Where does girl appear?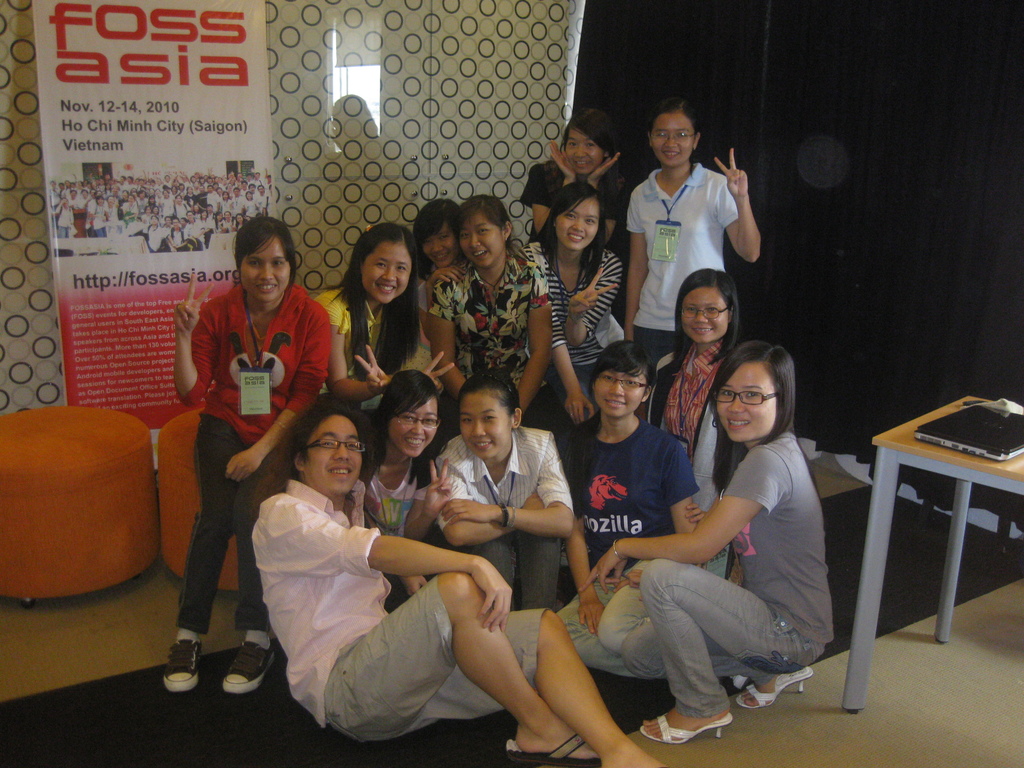
Appears at 414,200,461,266.
